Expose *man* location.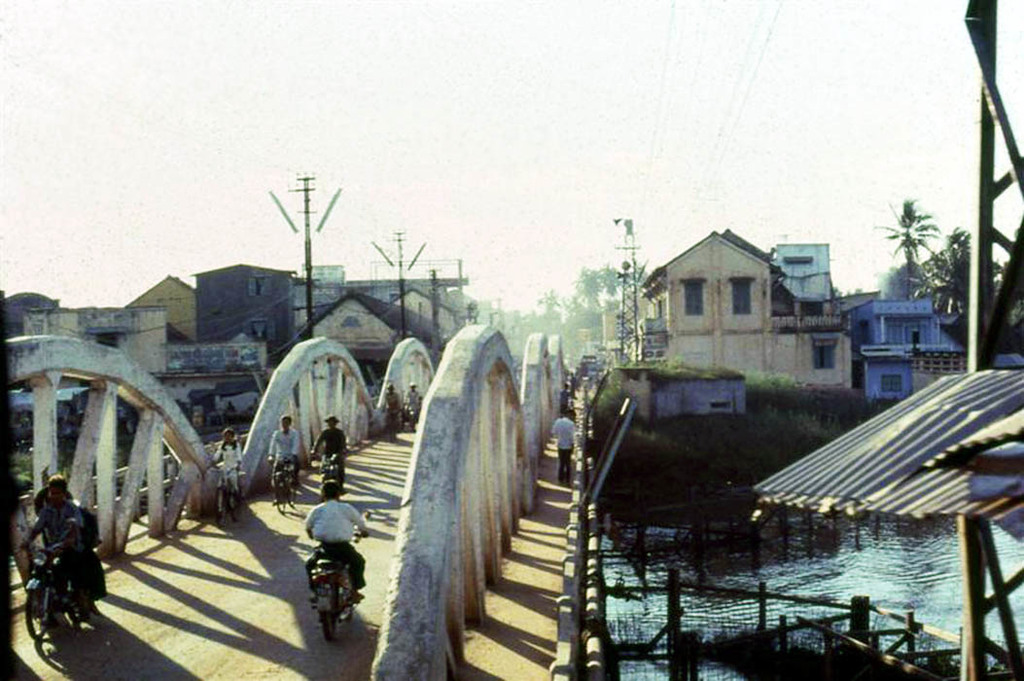
Exposed at region(301, 483, 367, 602).
